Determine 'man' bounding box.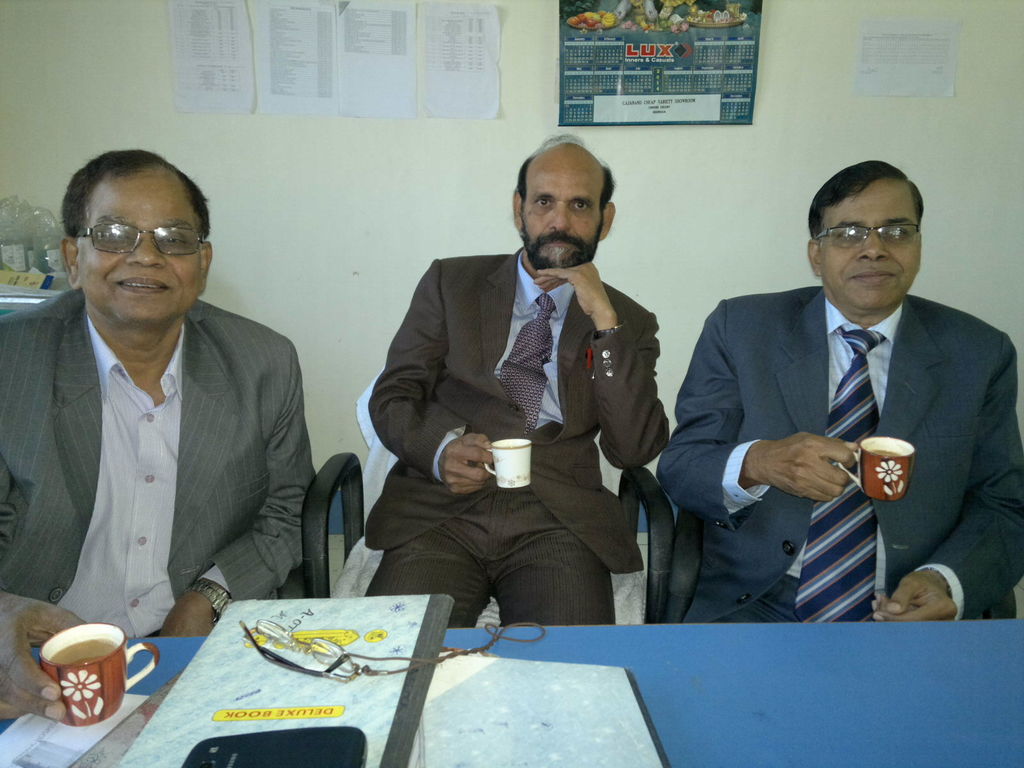
Determined: (left=4, top=150, right=321, bottom=683).
